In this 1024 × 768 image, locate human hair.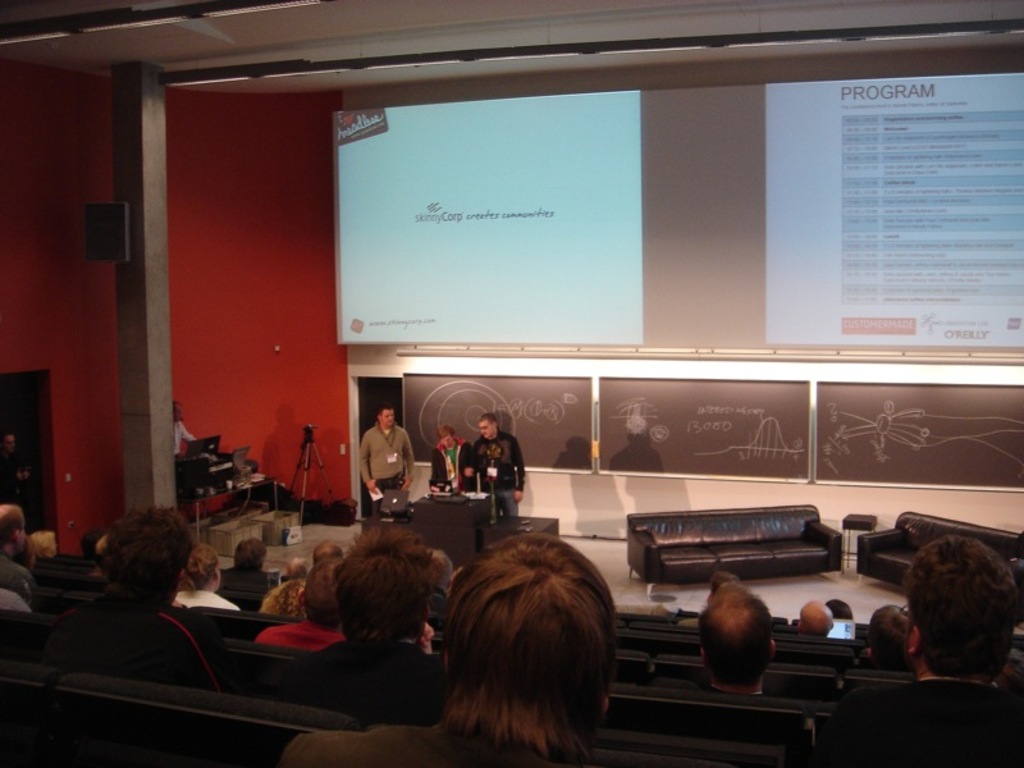
Bounding box: {"left": 262, "top": 580, "right": 297, "bottom": 616}.
